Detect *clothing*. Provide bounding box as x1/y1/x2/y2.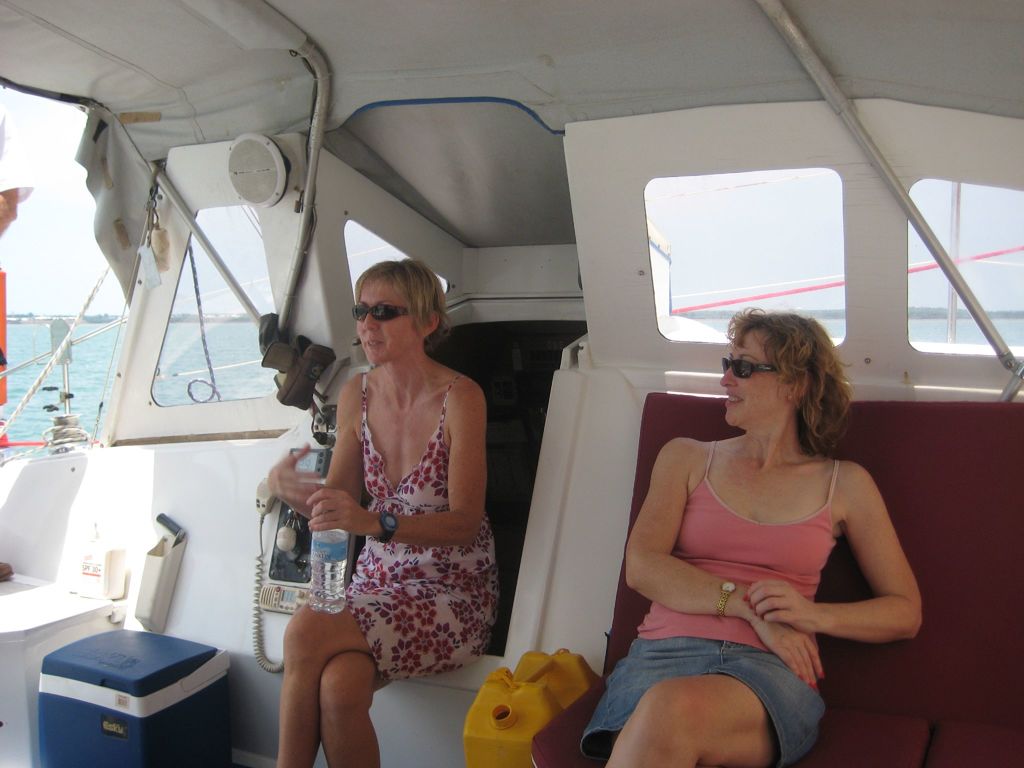
579/639/821/764.
